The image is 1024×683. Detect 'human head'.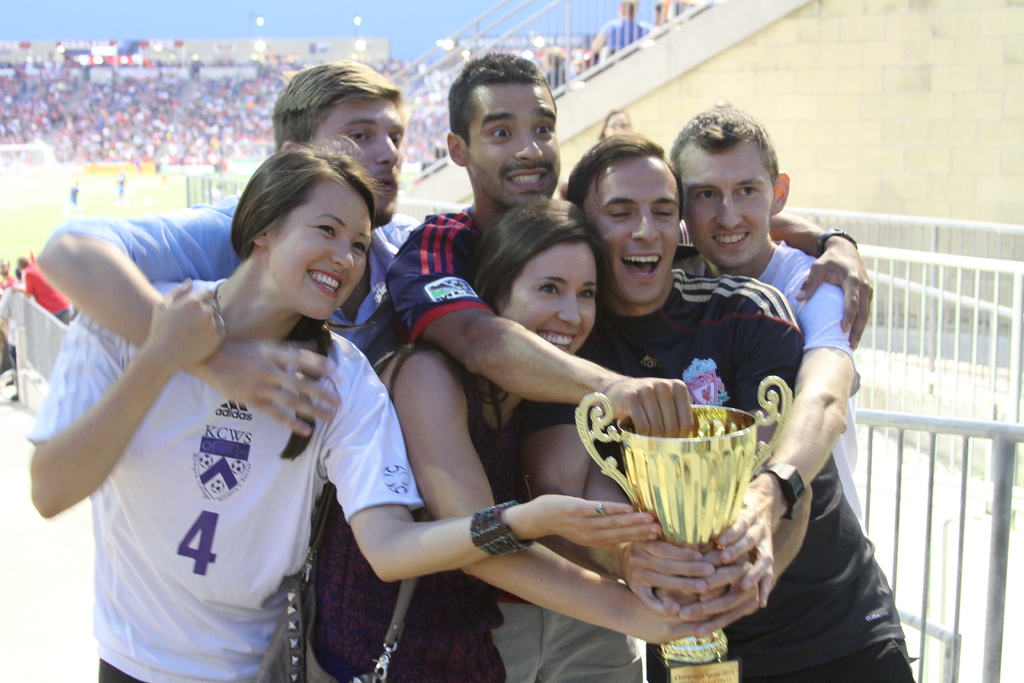
Detection: [446,52,564,208].
